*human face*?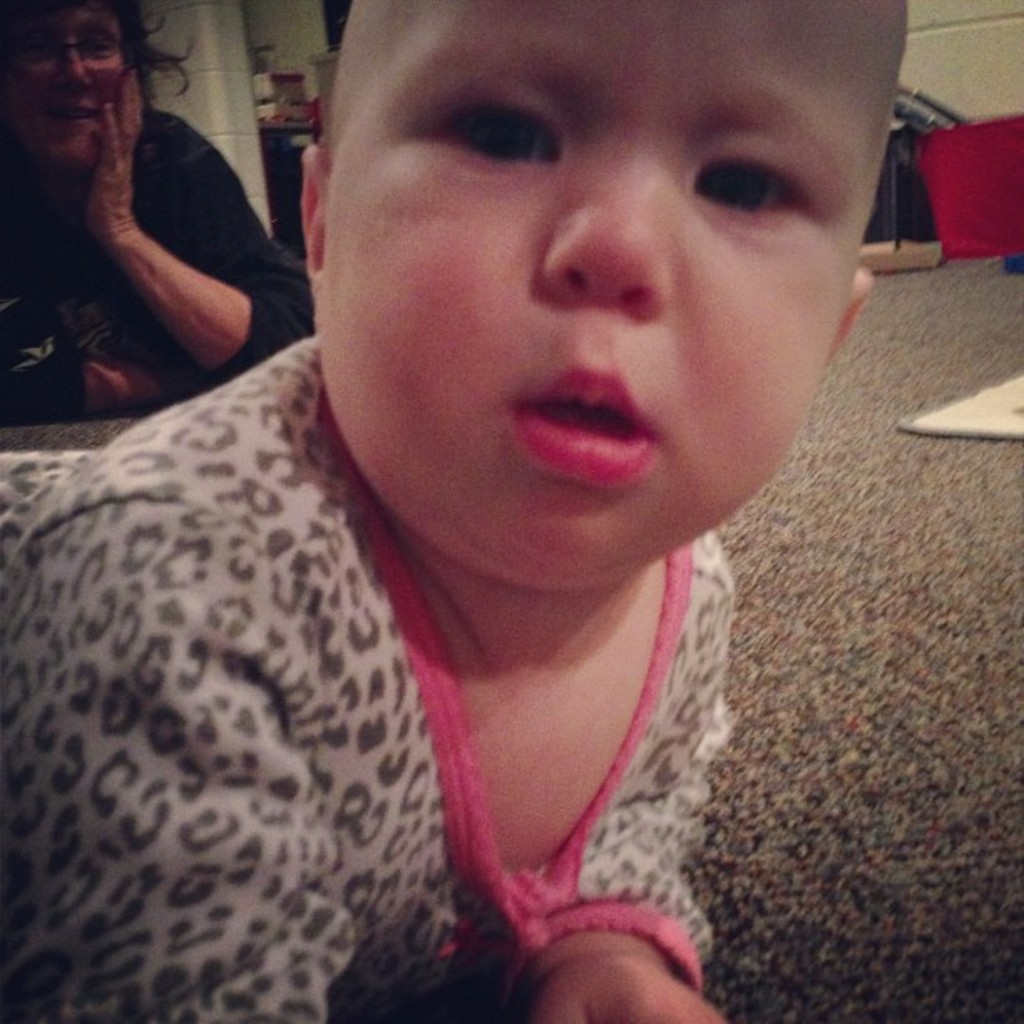
rect(311, 0, 863, 592)
